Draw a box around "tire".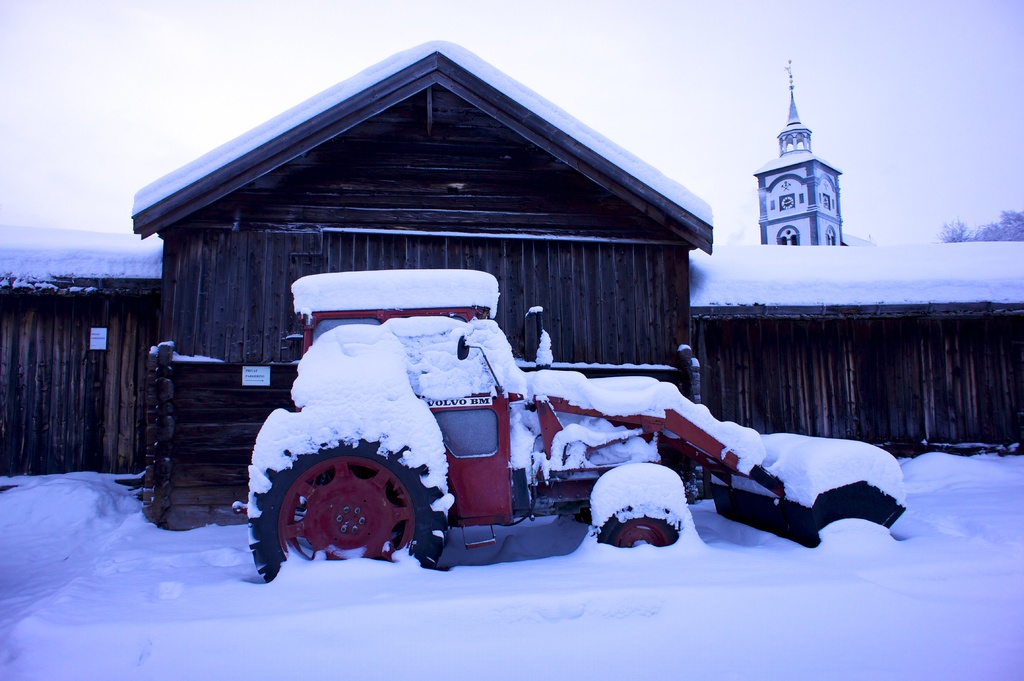
Rect(252, 426, 459, 580).
